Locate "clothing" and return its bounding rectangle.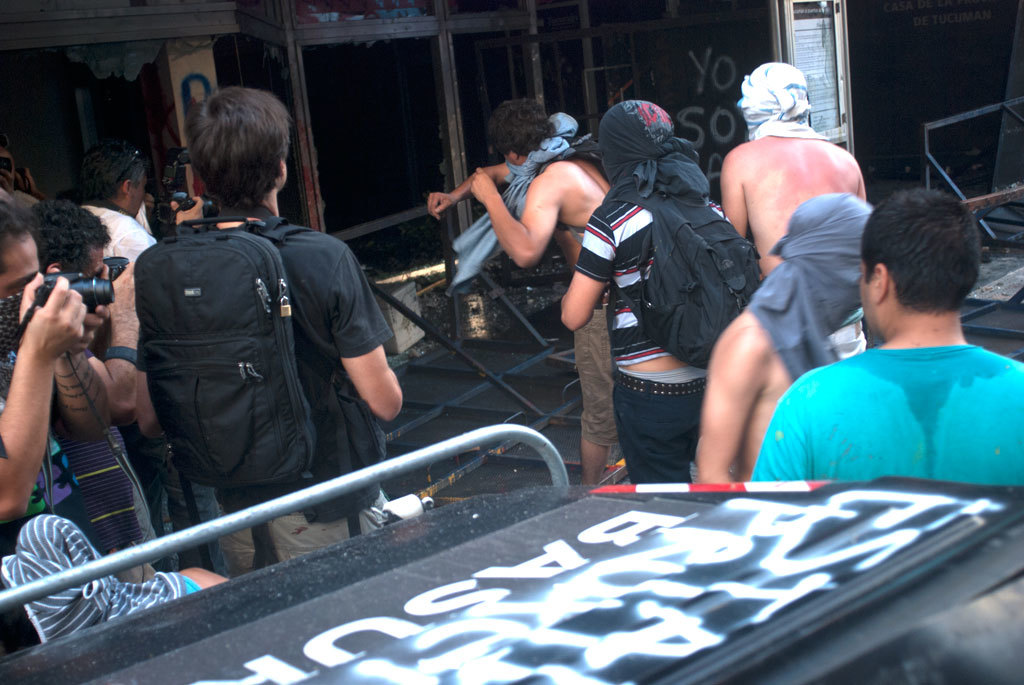
193:215:398:586.
